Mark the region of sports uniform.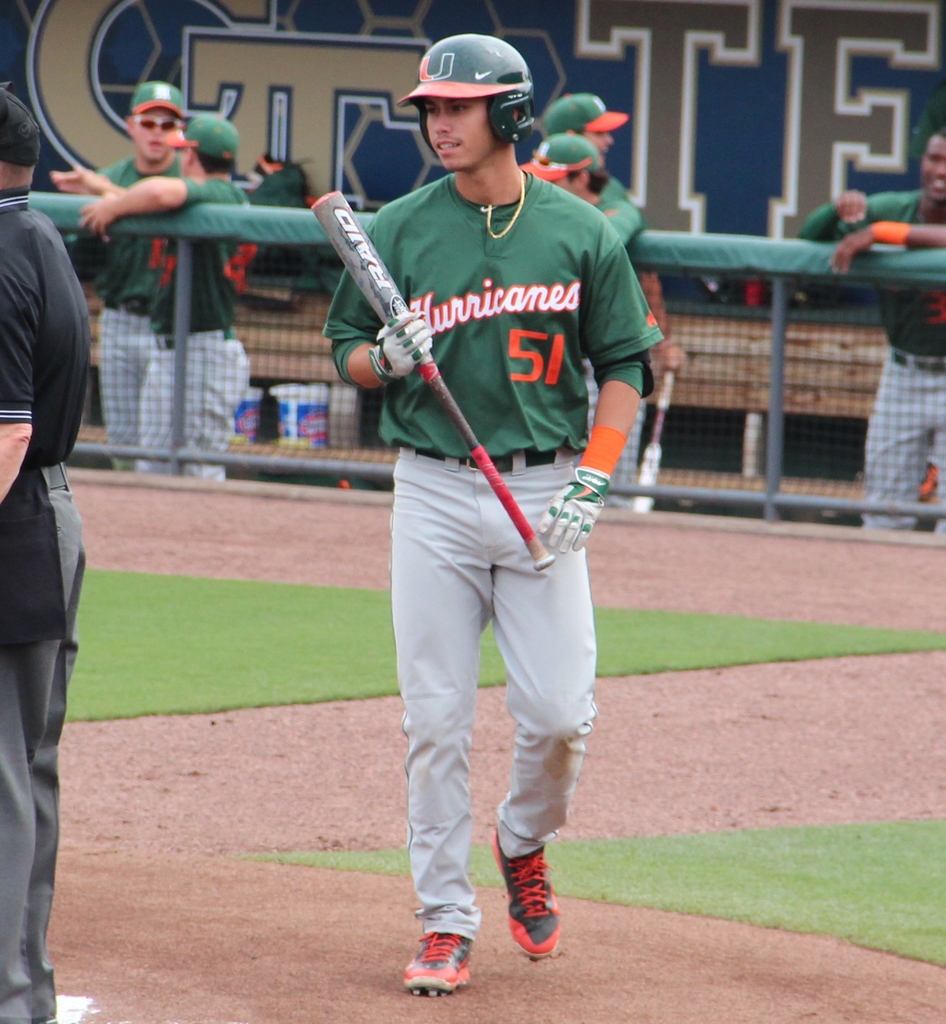
Region: {"left": 160, "top": 168, "right": 264, "bottom": 477}.
